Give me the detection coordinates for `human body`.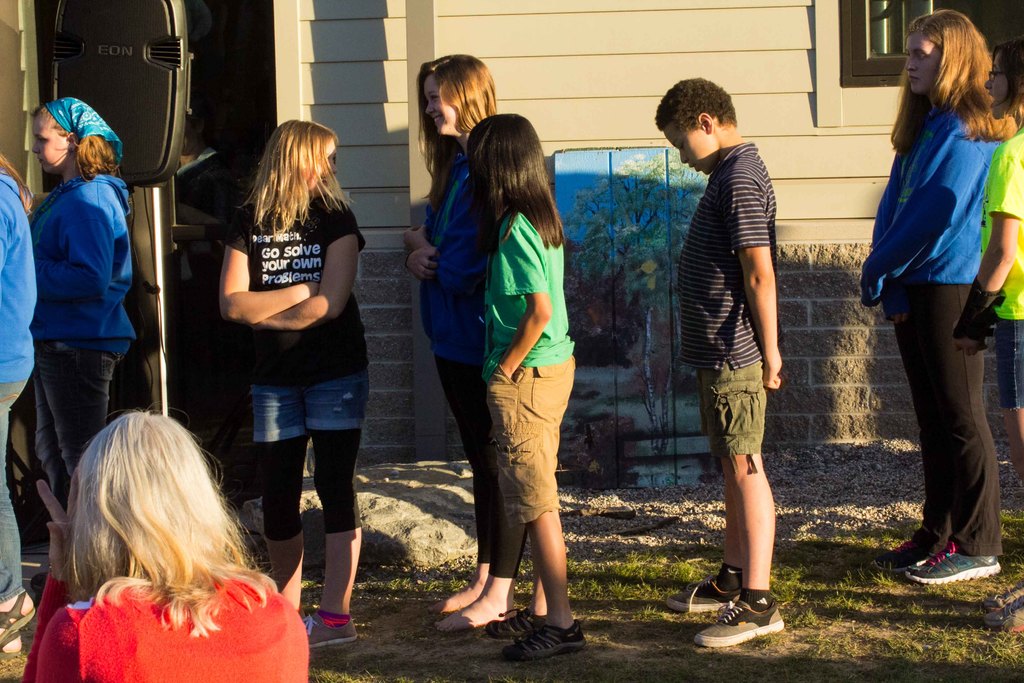
650, 80, 790, 652.
